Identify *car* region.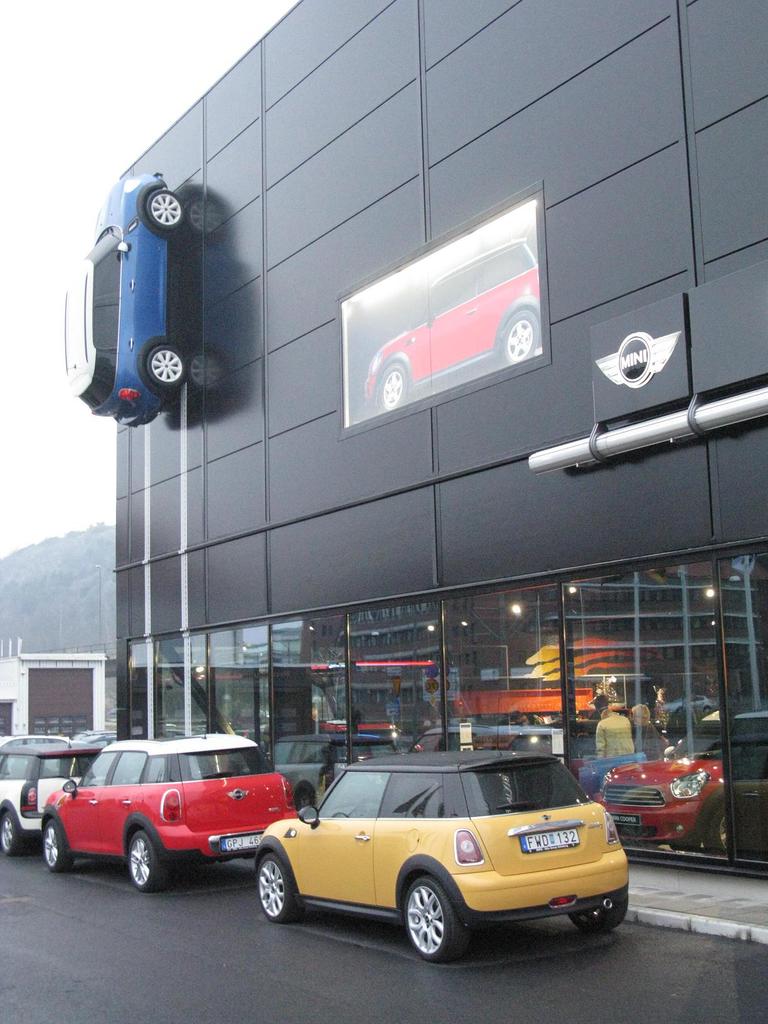
Region: (x1=252, y1=742, x2=625, y2=961).
